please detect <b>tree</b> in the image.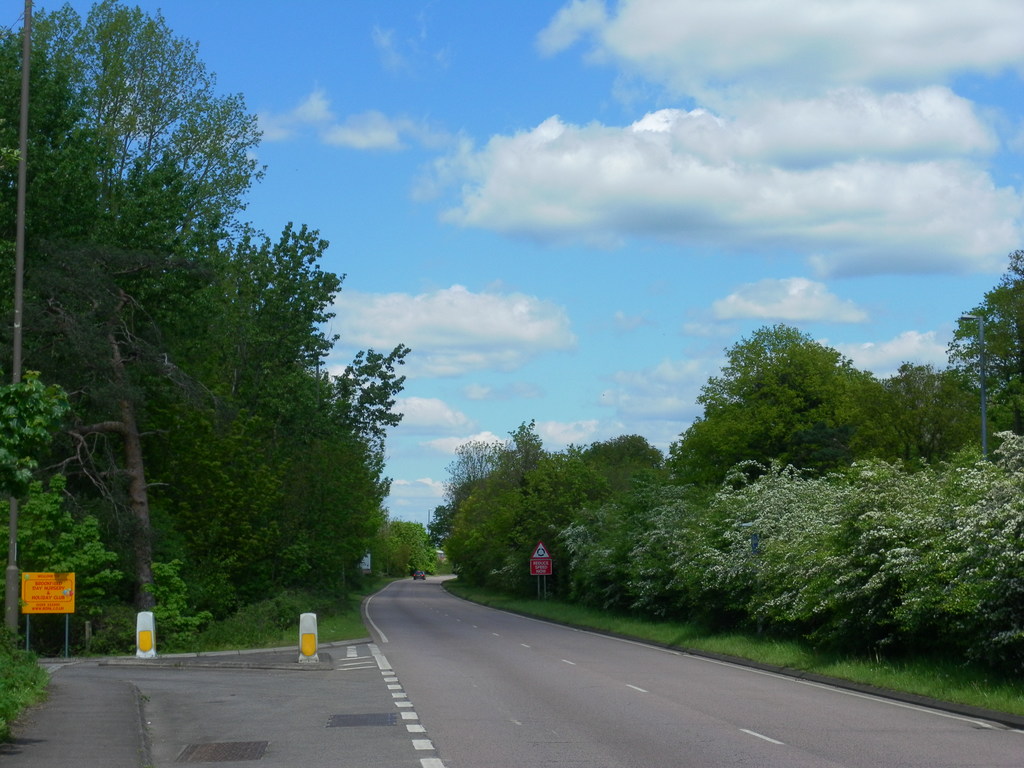
(left=941, top=248, right=1023, bottom=438).
